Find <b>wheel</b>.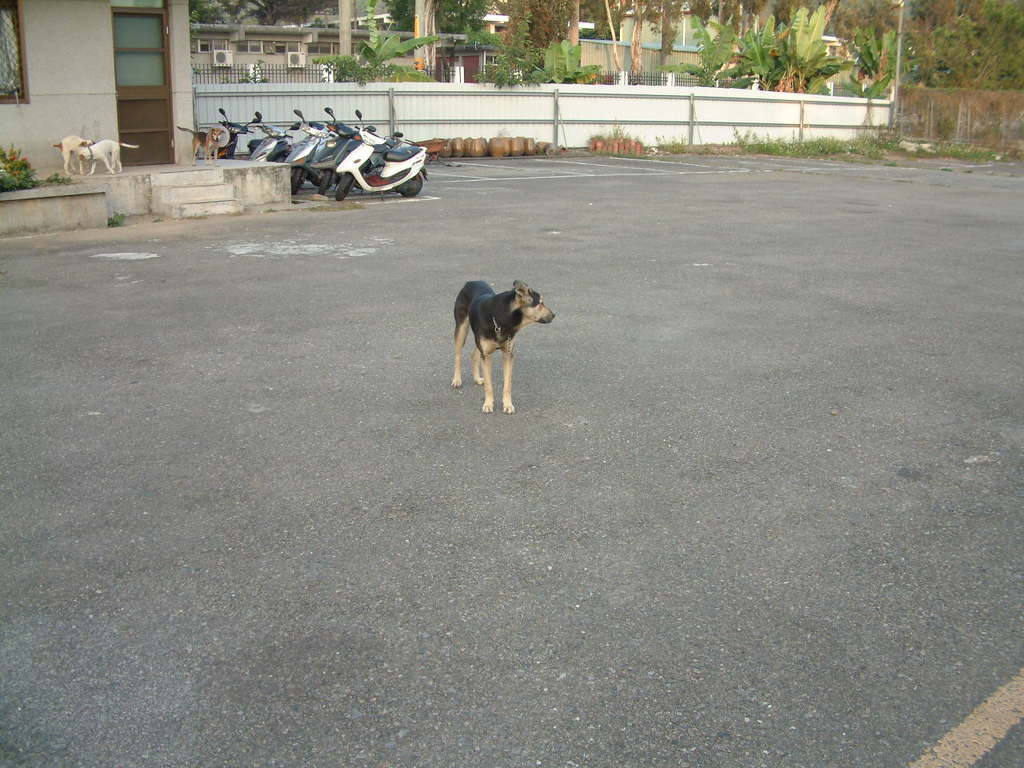
bbox=[334, 166, 353, 198].
